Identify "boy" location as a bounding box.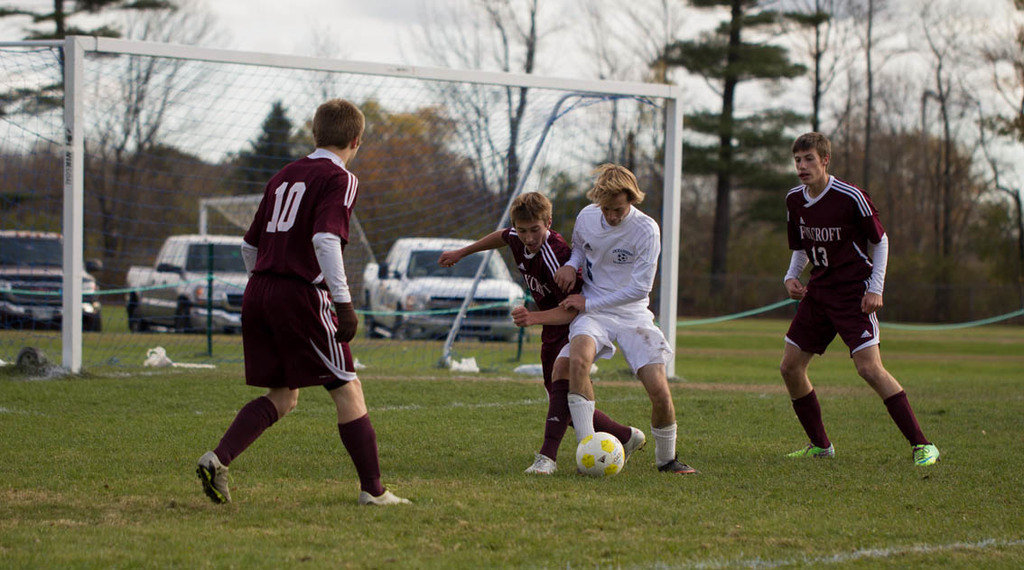
bbox=(194, 97, 414, 509).
